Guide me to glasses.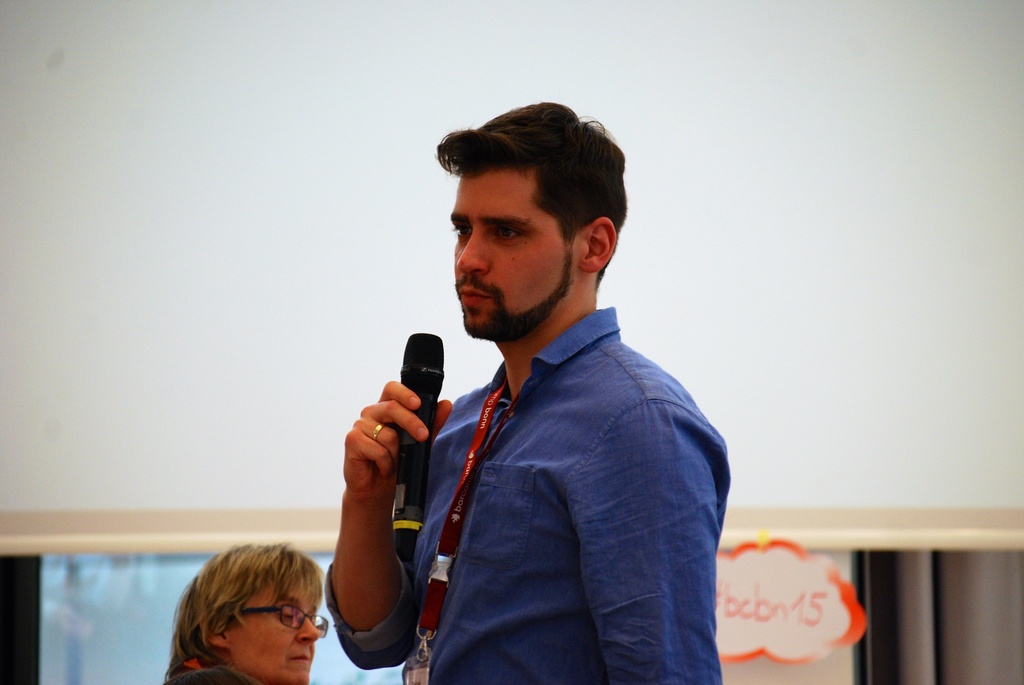
Guidance: (x1=227, y1=599, x2=330, y2=636).
